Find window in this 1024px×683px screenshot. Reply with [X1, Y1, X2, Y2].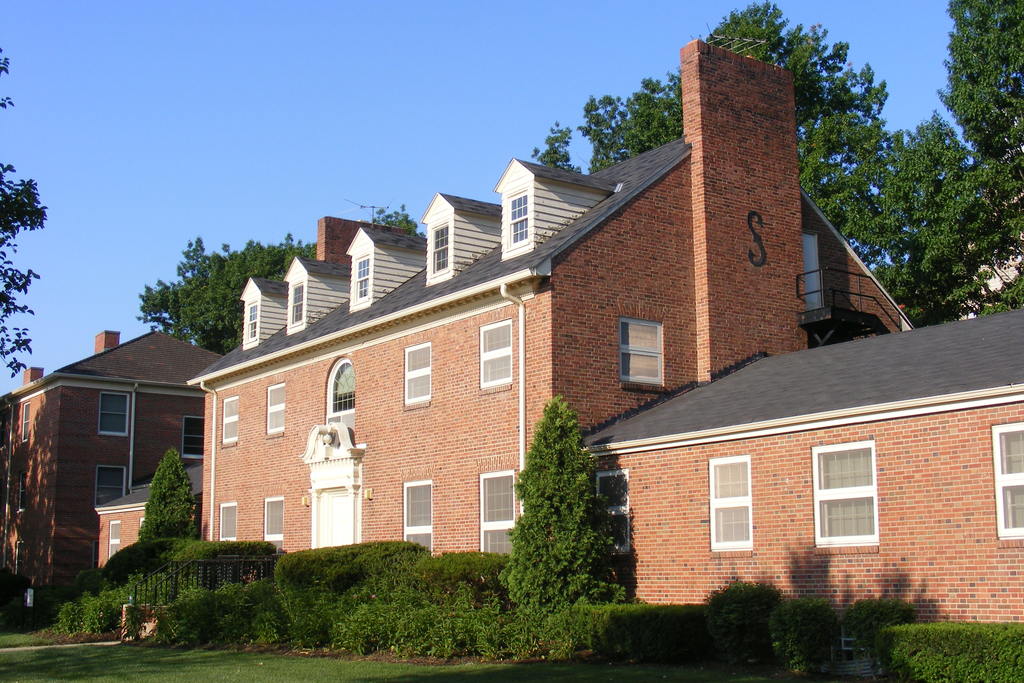
[703, 450, 750, 554].
